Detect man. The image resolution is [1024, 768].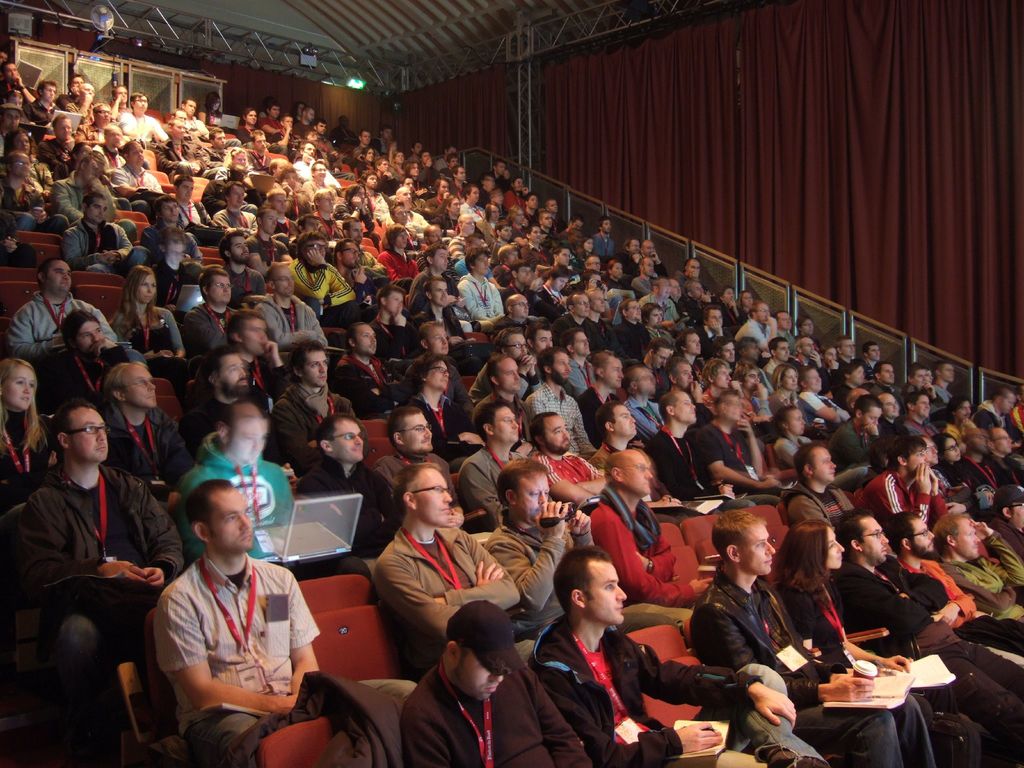
crop(268, 193, 296, 232).
